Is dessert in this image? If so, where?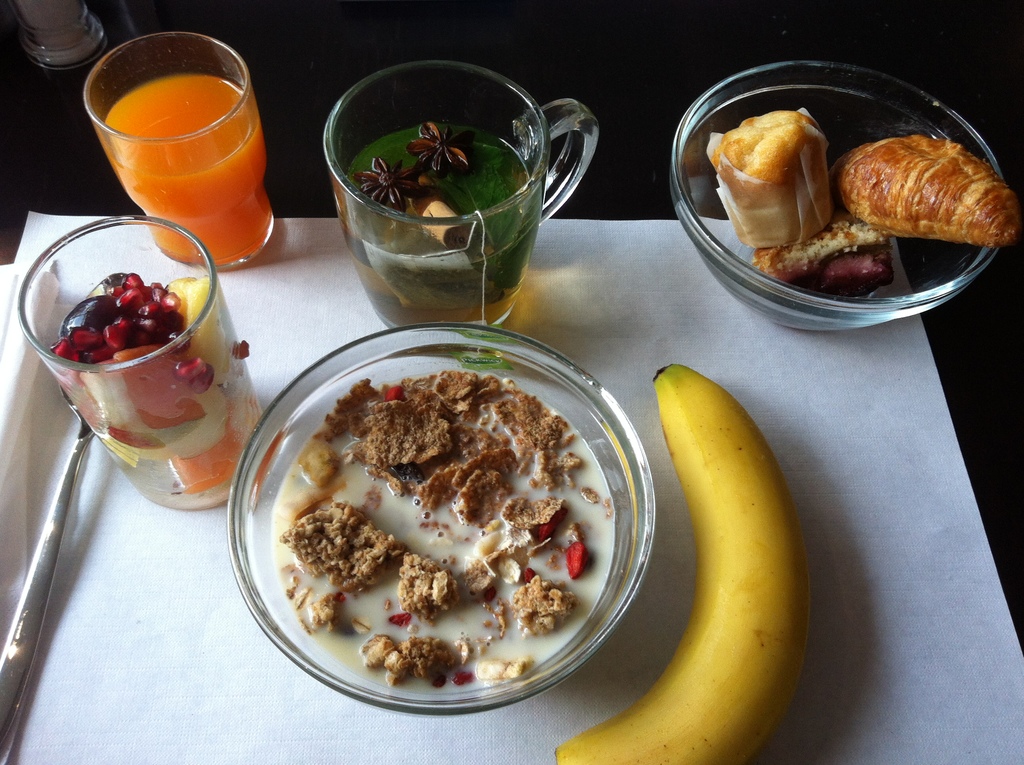
Yes, at 707:107:832:251.
